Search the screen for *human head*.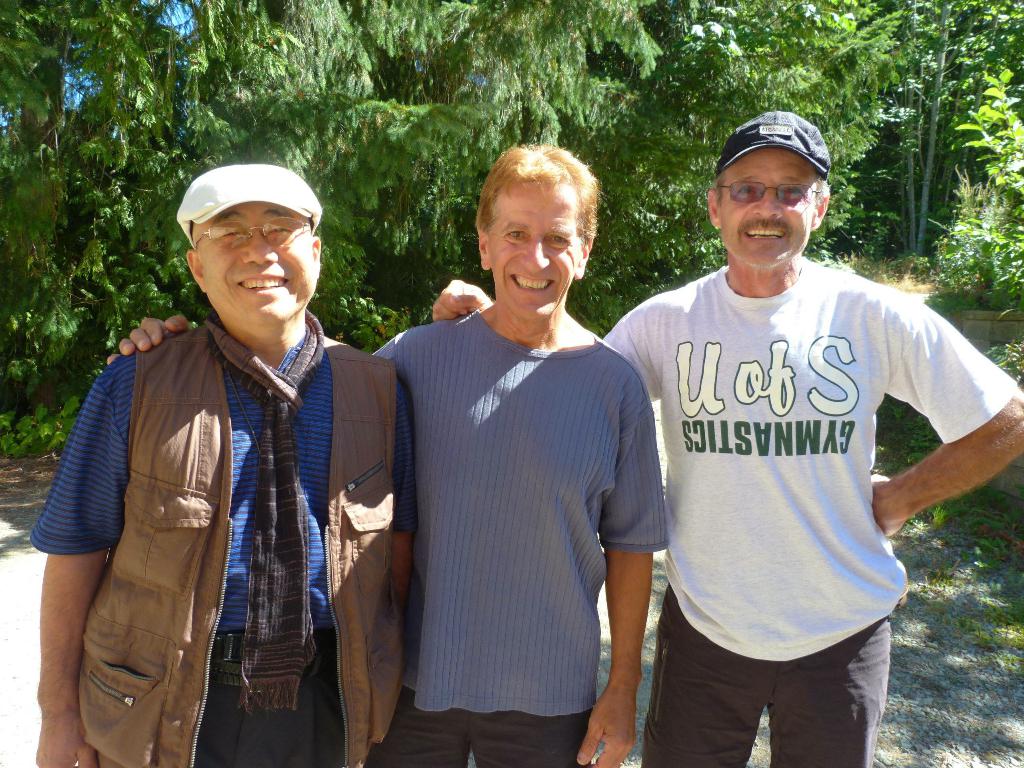
Found at x1=189 y1=163 x2=326 y2=327.
